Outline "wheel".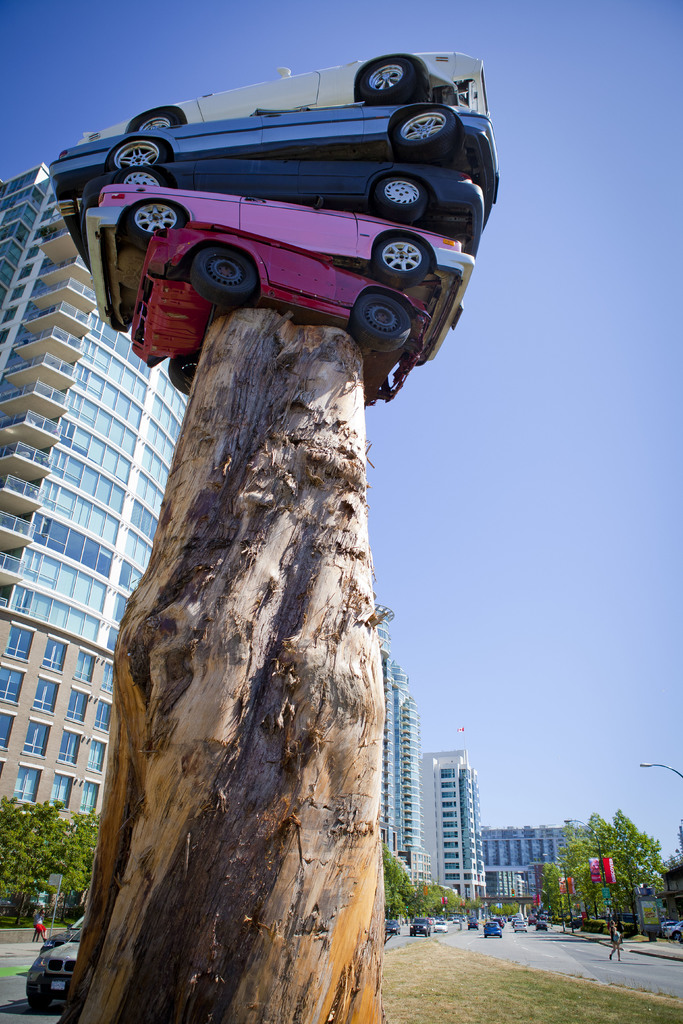
Outline: pyautogui.locateOnScreen(111, 141, 164, 166).
